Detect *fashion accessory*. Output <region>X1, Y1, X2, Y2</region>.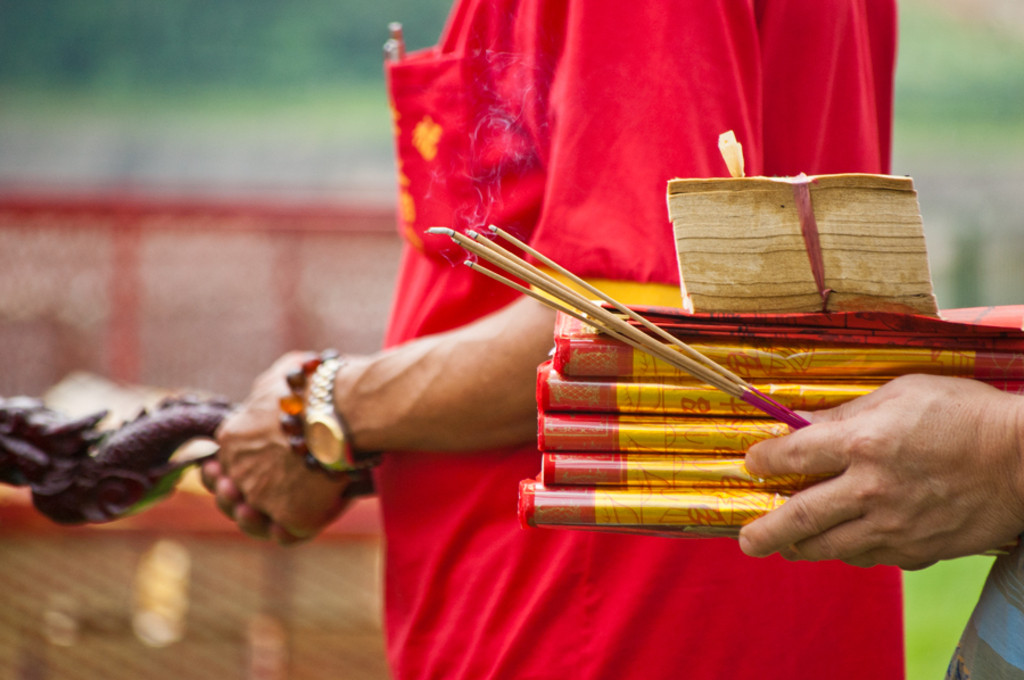
<region>278, 356, 355, 480</region>.
